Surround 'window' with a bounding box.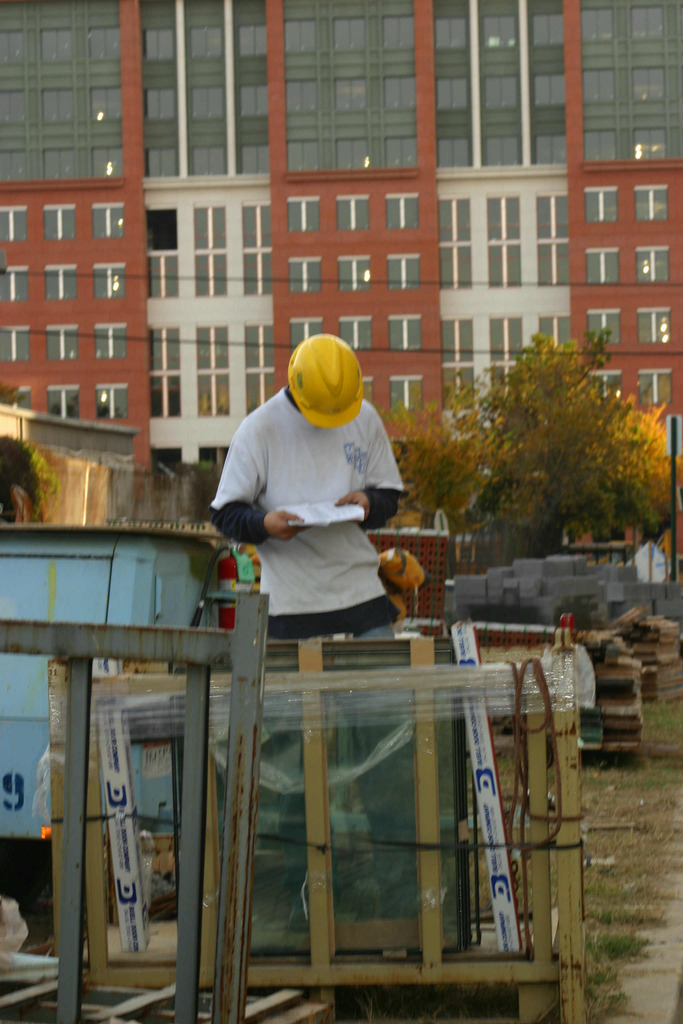
434, 16, 470, 53.
